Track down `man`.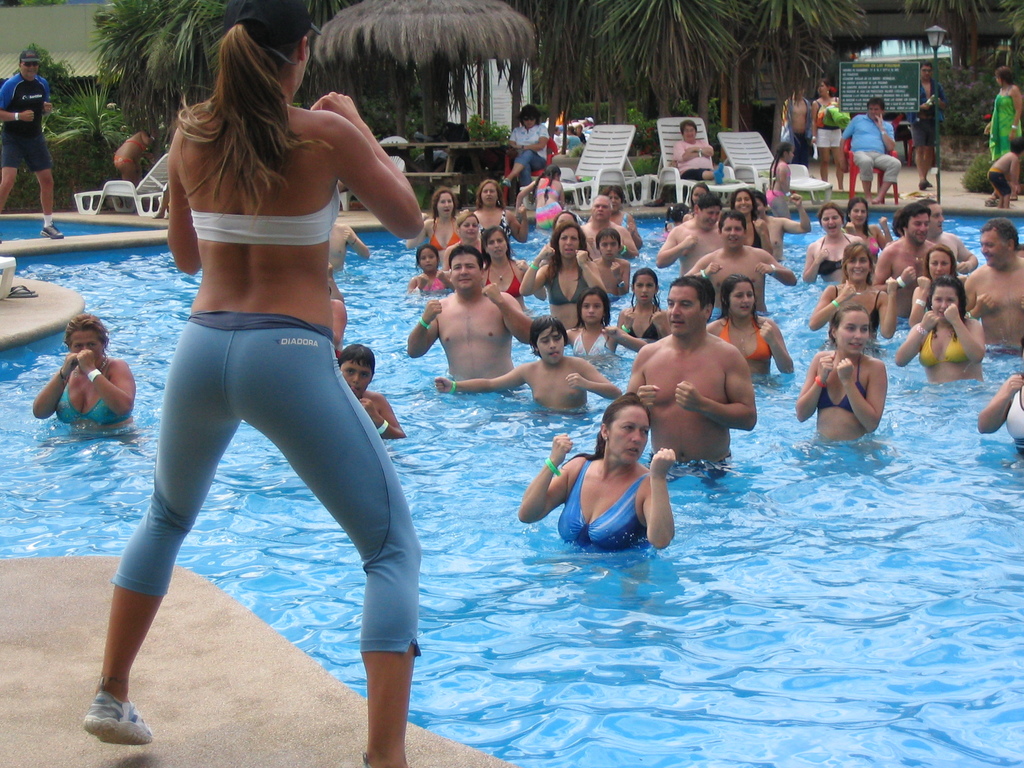
Tracked to 961:220:1023:357.
